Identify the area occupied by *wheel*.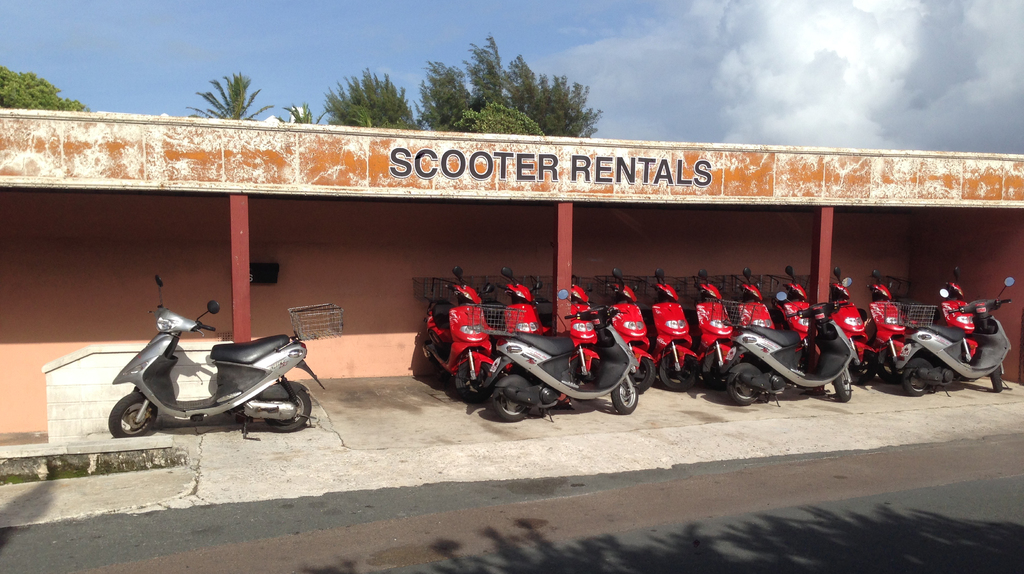
Area: bbox(634, 359, 653, 394).
